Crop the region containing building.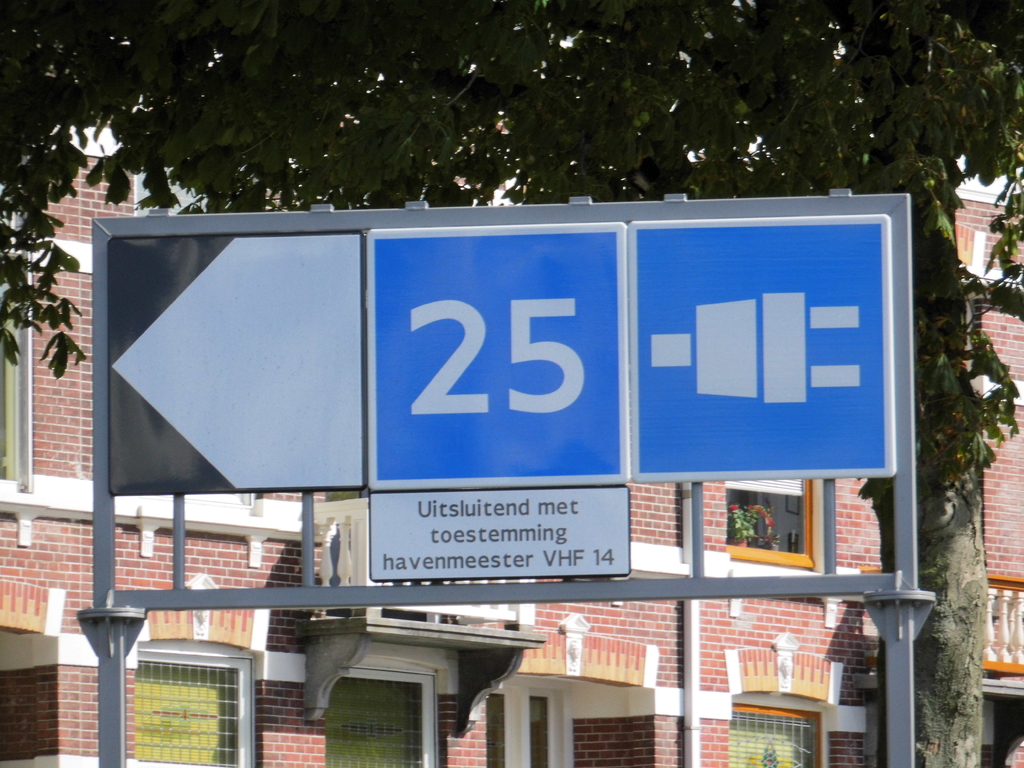
Crop region: box=[0, 119, 1023, 767].
